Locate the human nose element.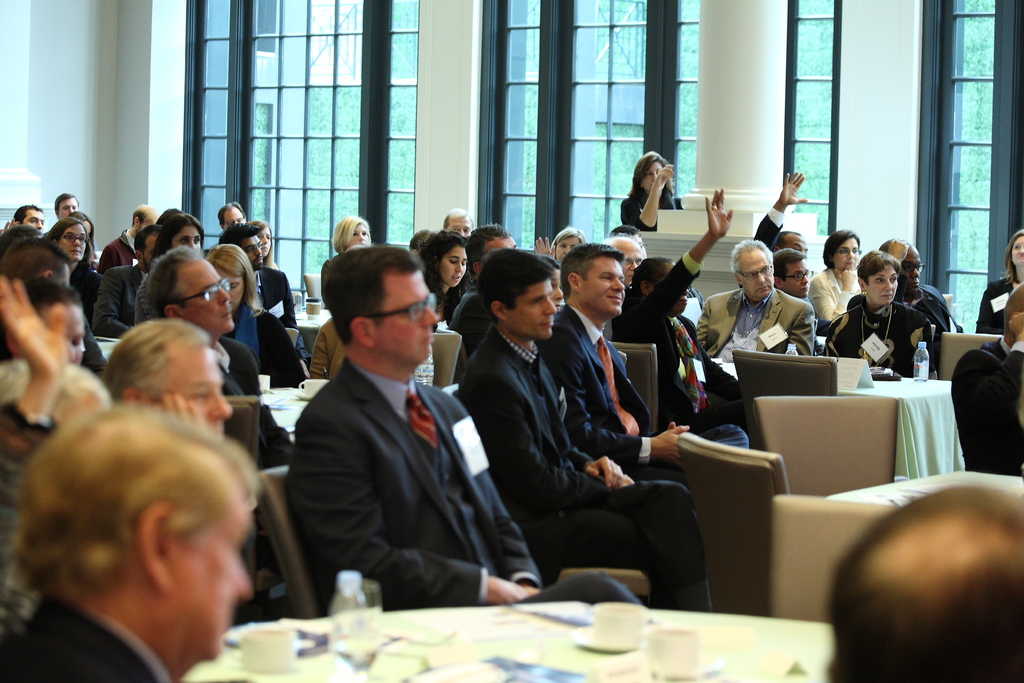
Element bbox: <box>452,263,463,274</box>.
